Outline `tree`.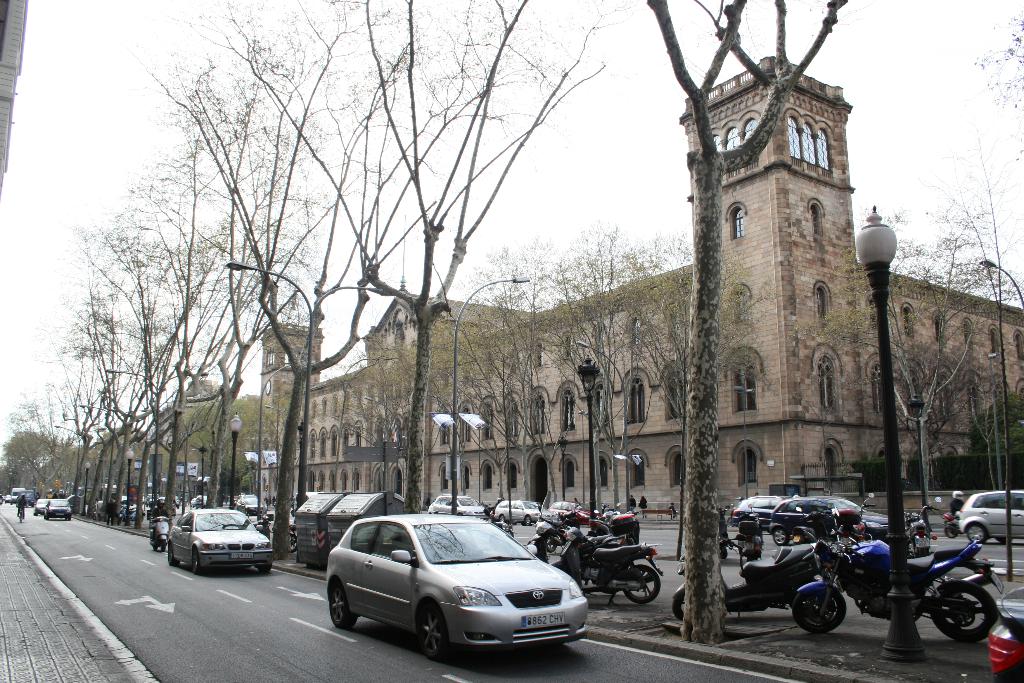
Outline: pyautogui.locateOnScreen(623, 0, 849, 641).
